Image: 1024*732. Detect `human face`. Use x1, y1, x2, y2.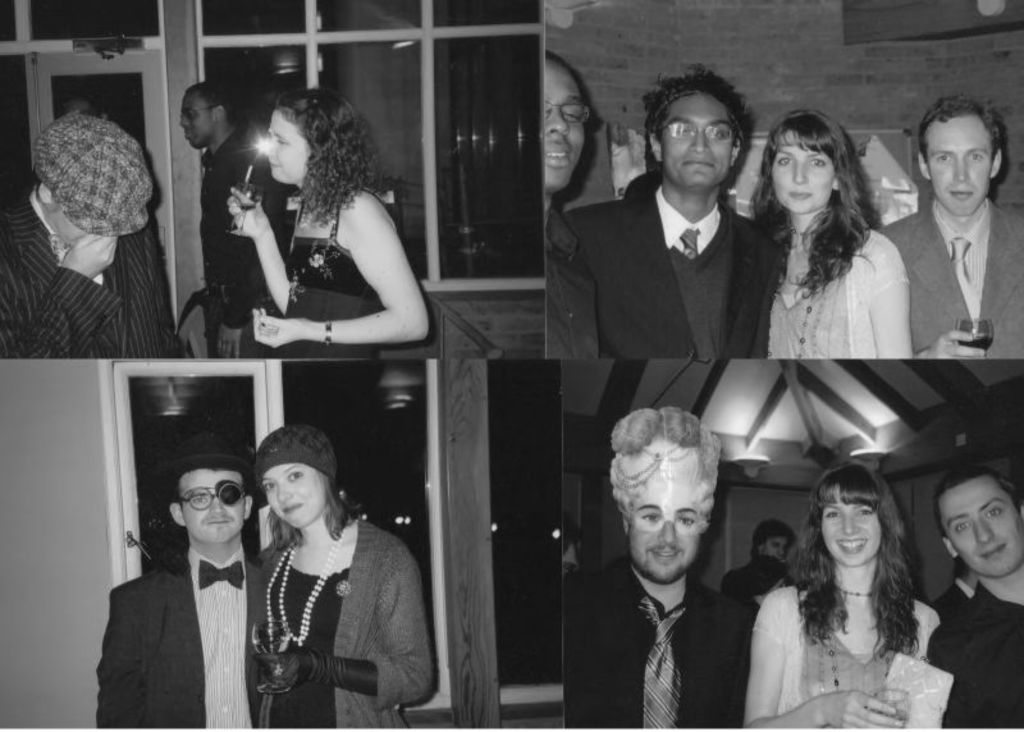
941, 480, 1023, 578.
